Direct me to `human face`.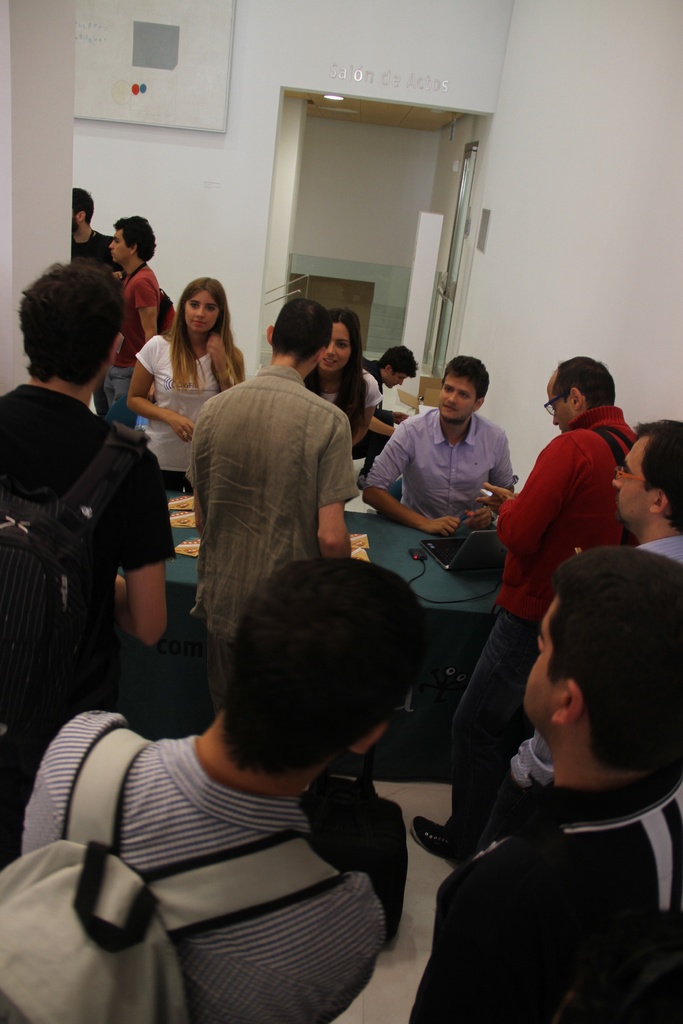
Direction: 436,377,475,422.
